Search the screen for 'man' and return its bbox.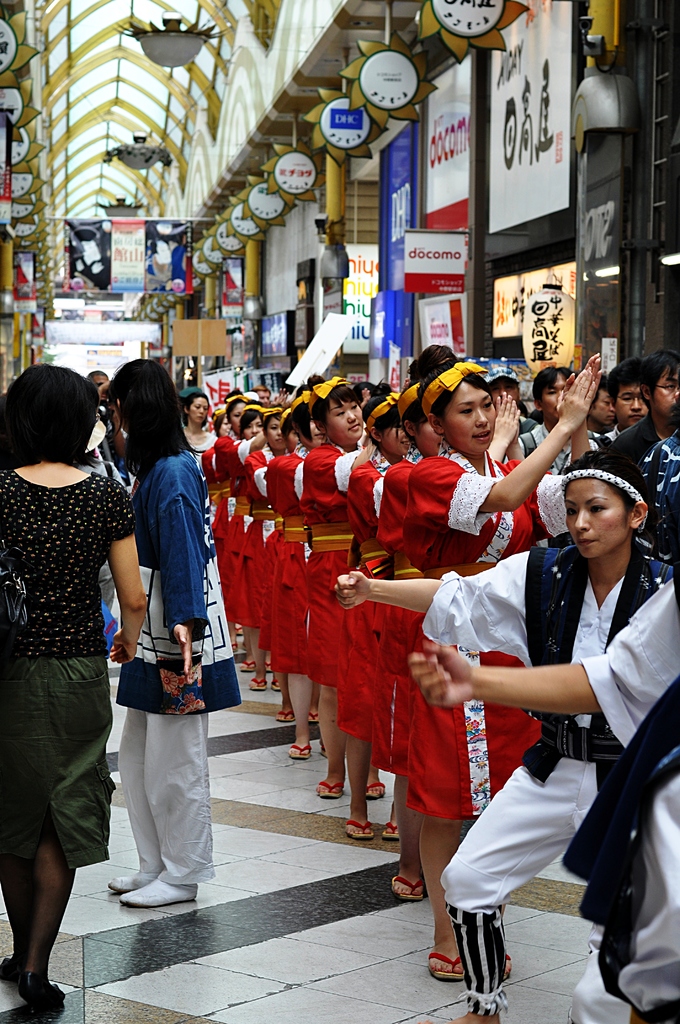
Found: x1=518 y1=364 x2=571 y2=469.
